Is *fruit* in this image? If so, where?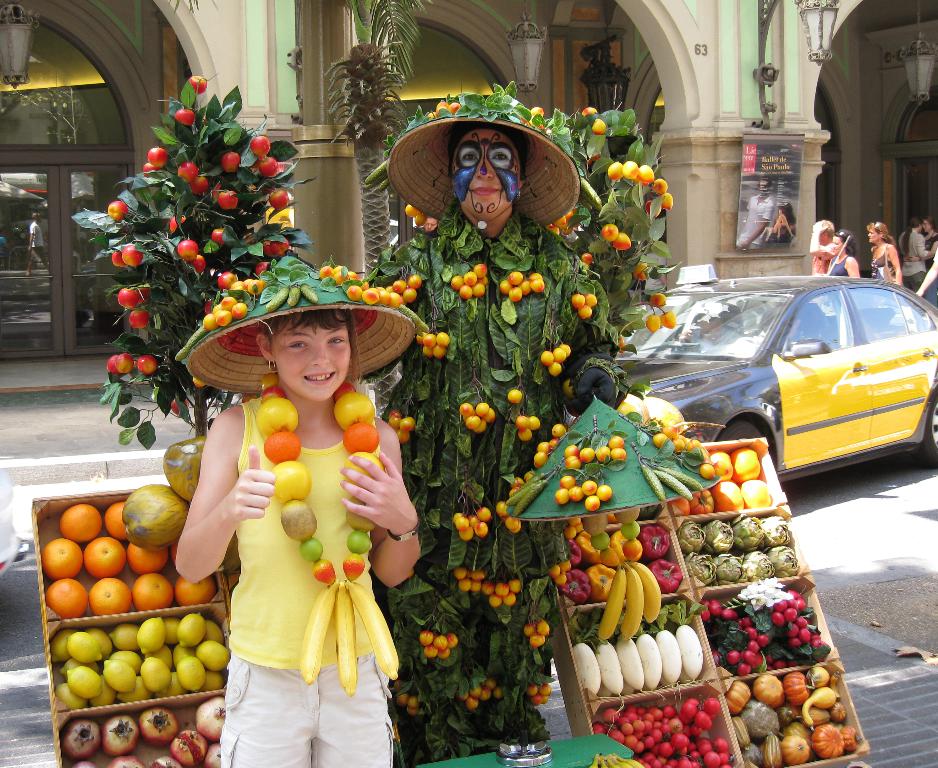
Yes, at l=563, t=343, r=573, b=358.
